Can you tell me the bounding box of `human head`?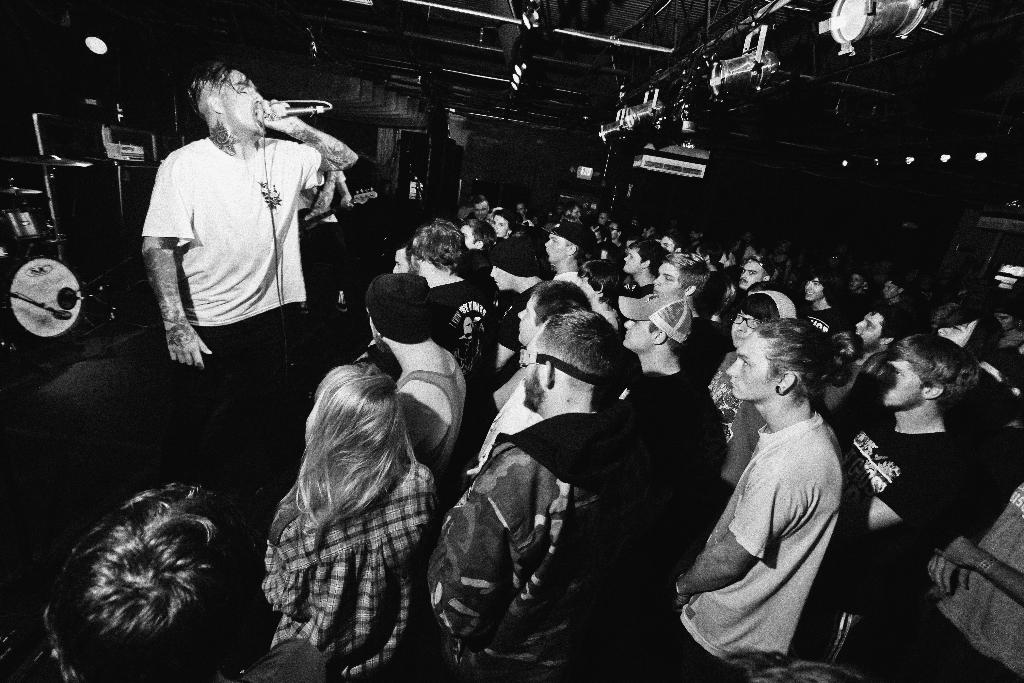
rect(43, 488, 269, 659).
